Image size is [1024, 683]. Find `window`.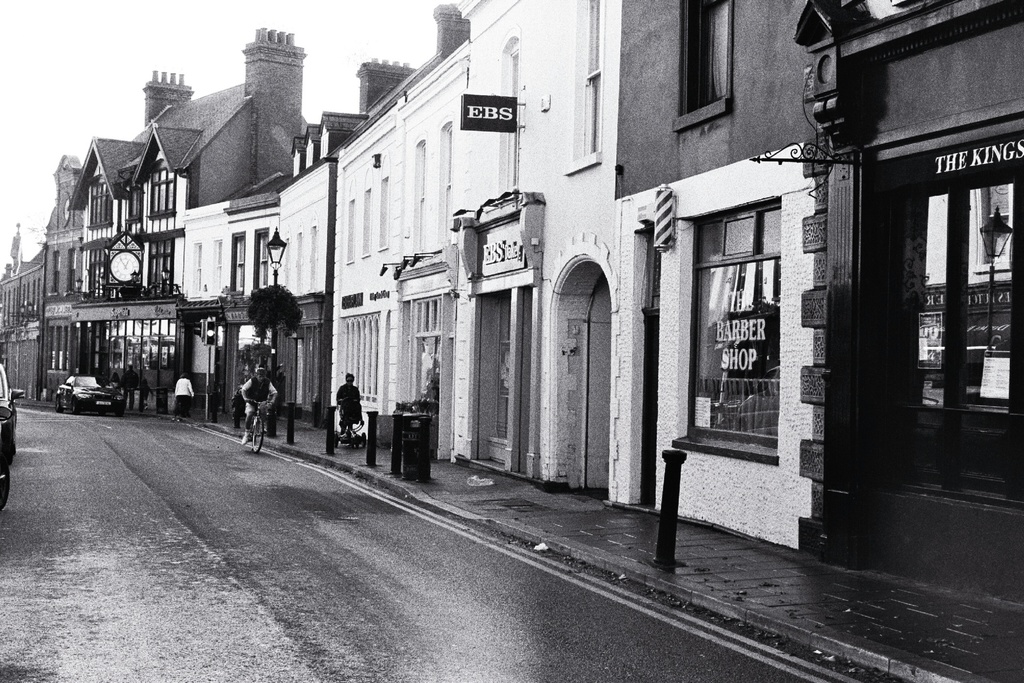
box=[489, 292, 513, 441].
